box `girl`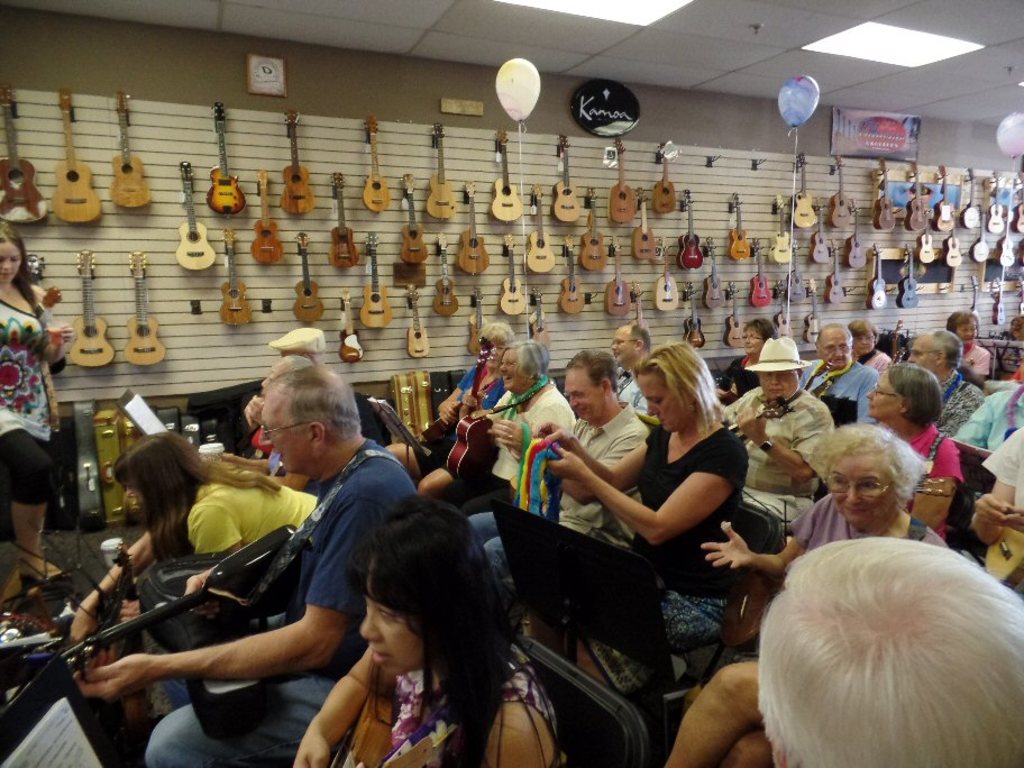
<bbox>0, 219, 65, 585</bbox>
